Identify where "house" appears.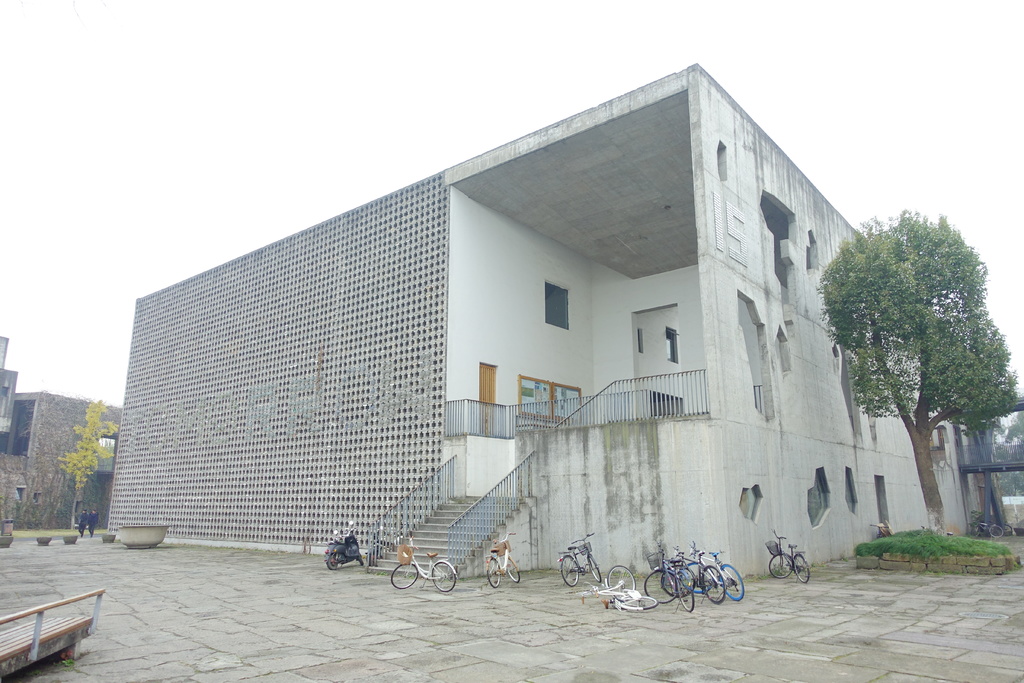
Appears at (88,54,993,579).
